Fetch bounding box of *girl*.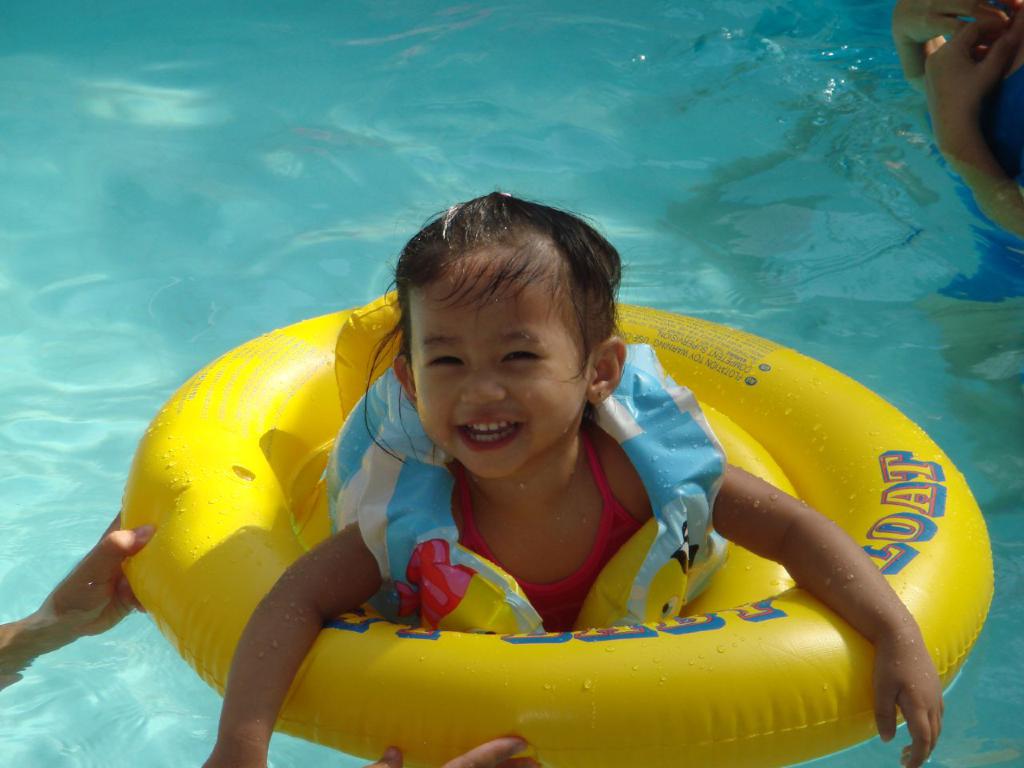
Bbox: (0,194,946,767).
